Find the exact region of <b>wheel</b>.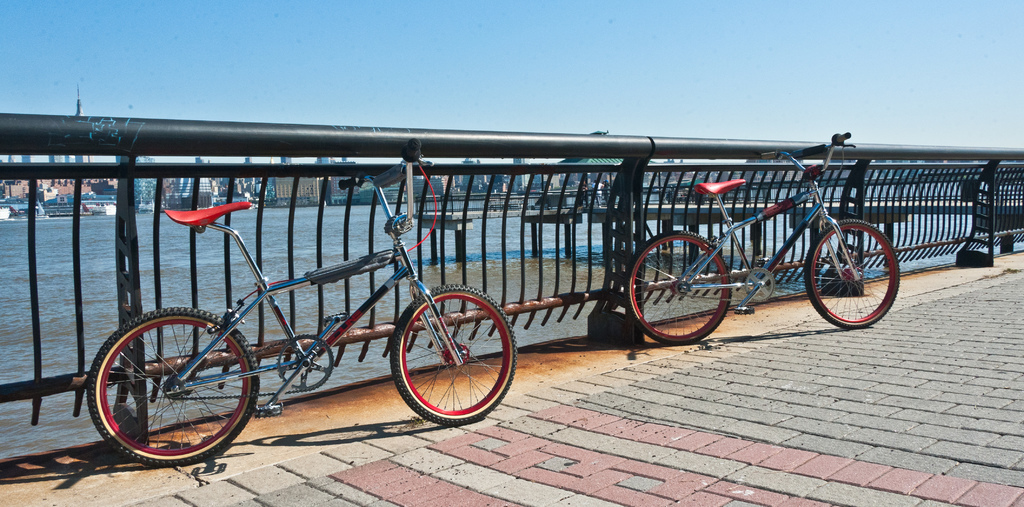
Exact region: [left=388, top=285, right=503, bottom=415].
